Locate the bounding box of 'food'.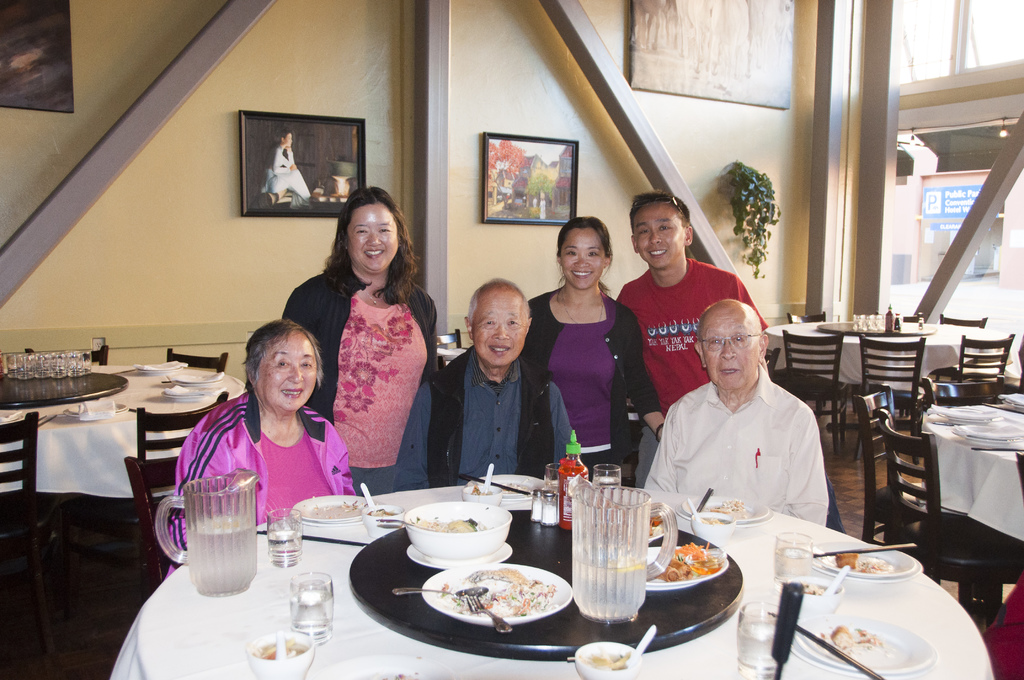
Bounding box: [501,480,531,497].
